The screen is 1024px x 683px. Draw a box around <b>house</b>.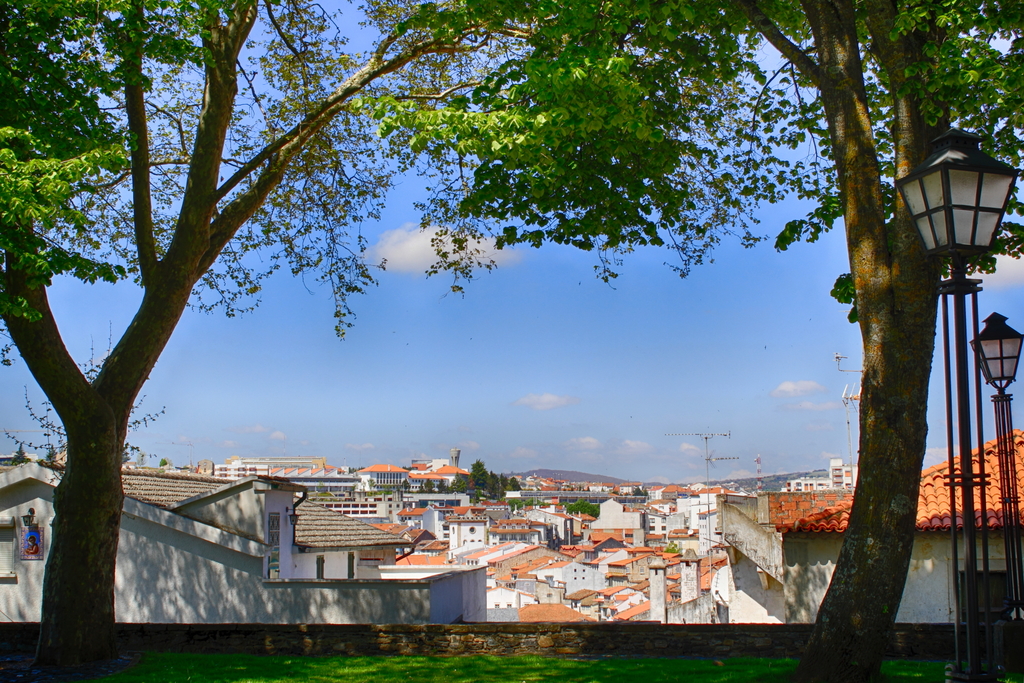
select_region(490, 545, 573, 575).
